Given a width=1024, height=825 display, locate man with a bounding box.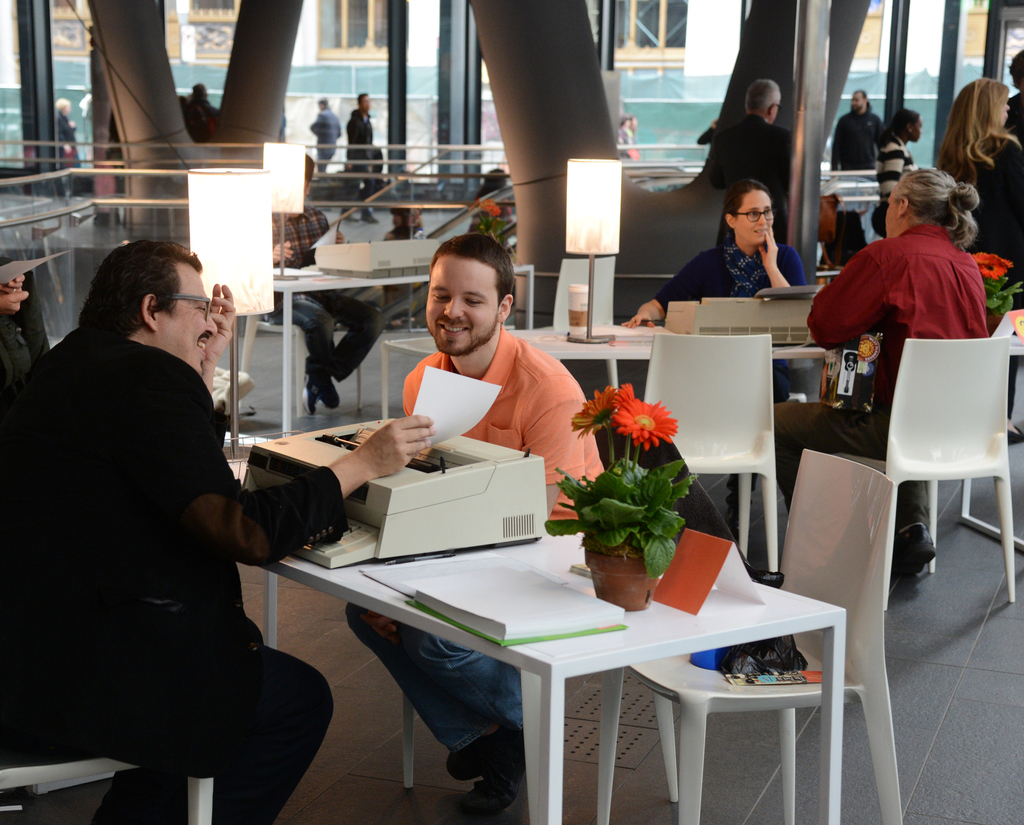
Located: bbox=(343, 235, 608, 824).
